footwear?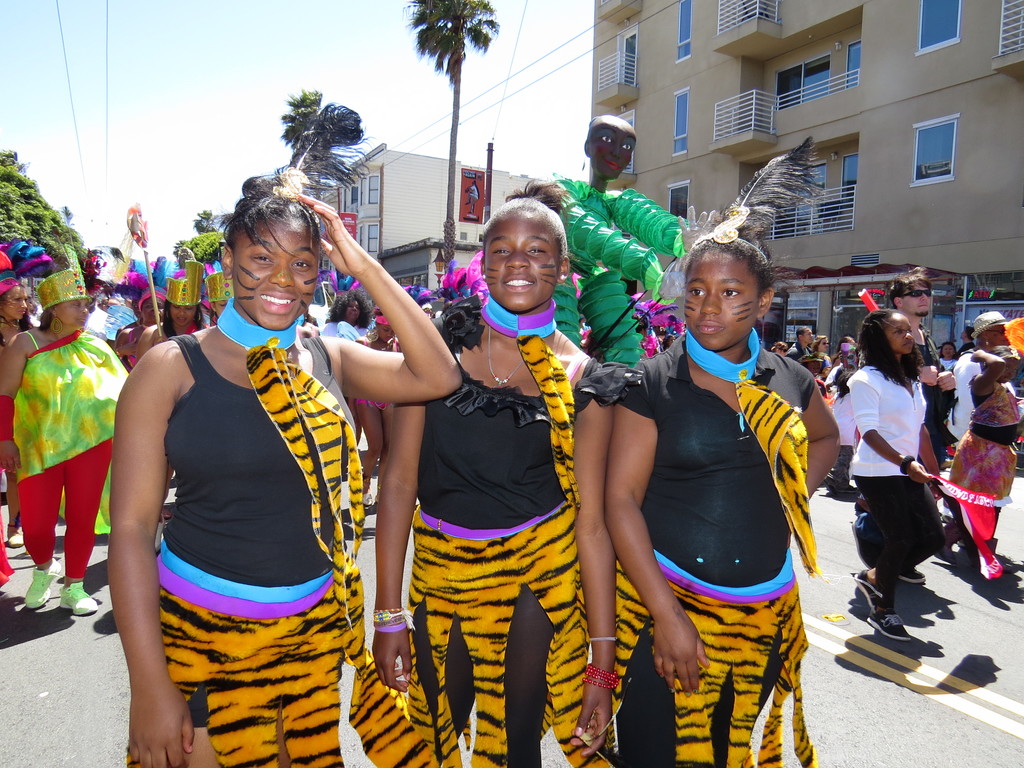
pyautogui.locateOnScreen(940, 511, 952, 525)
